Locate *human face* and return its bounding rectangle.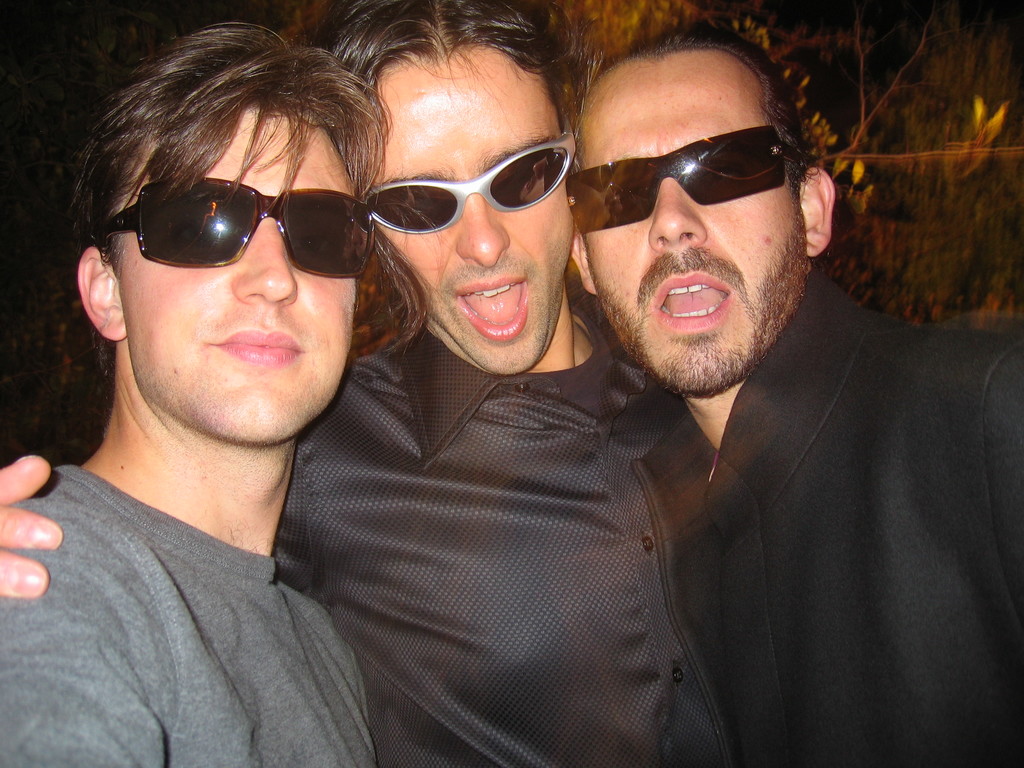
select_region(575, 61, 806, 393).
